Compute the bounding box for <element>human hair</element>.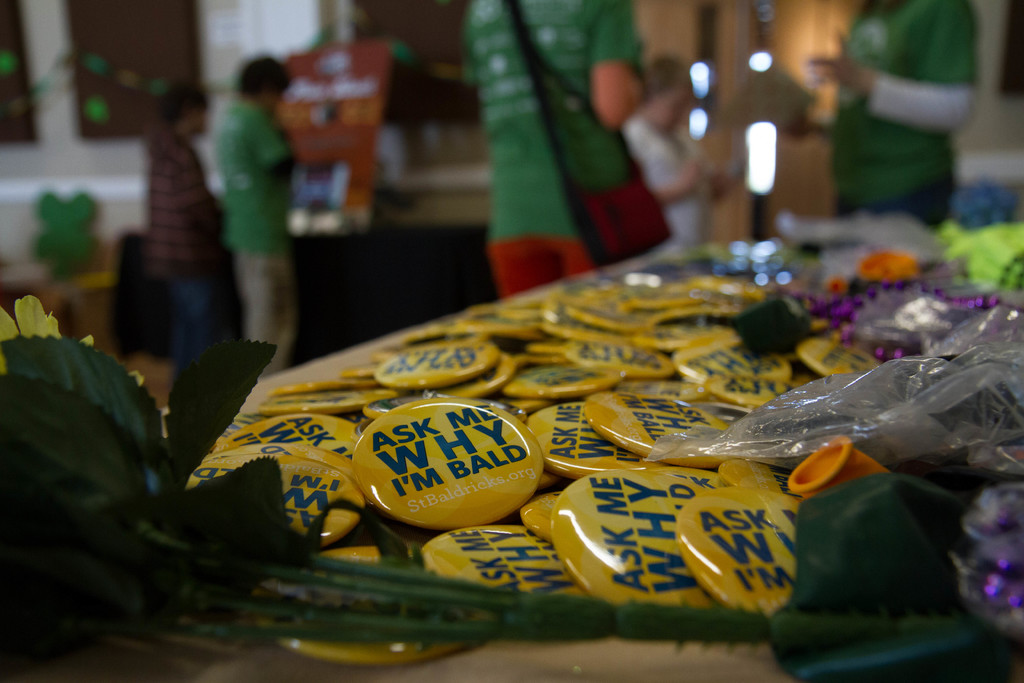
[left=240, top=57, right=294, bottom=101].
